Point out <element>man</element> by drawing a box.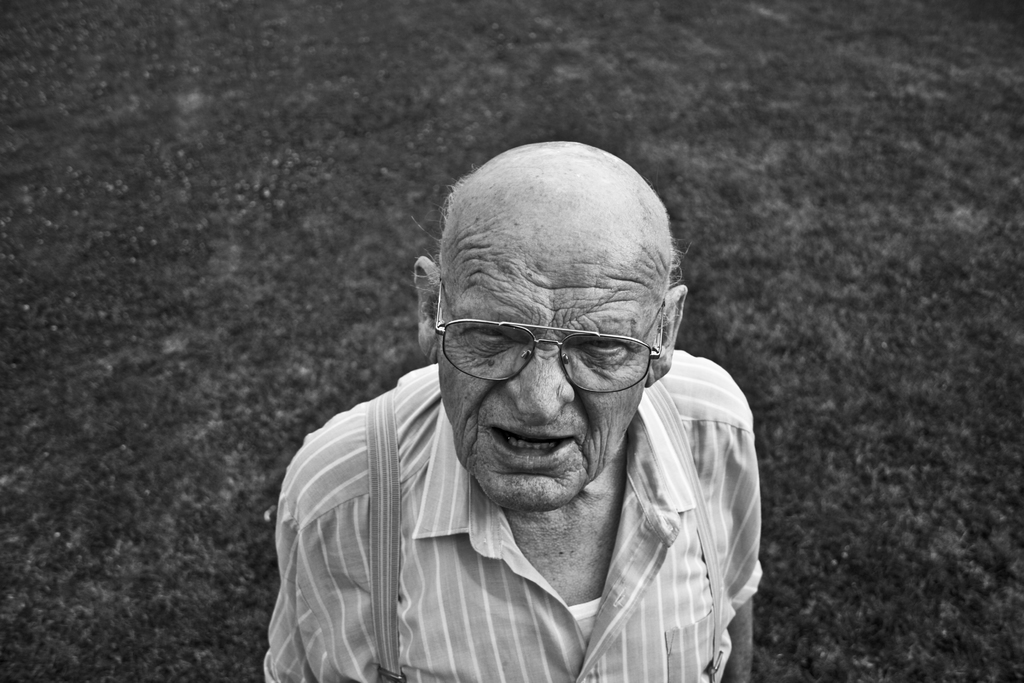
select_region(260, 122, 783, 675).
